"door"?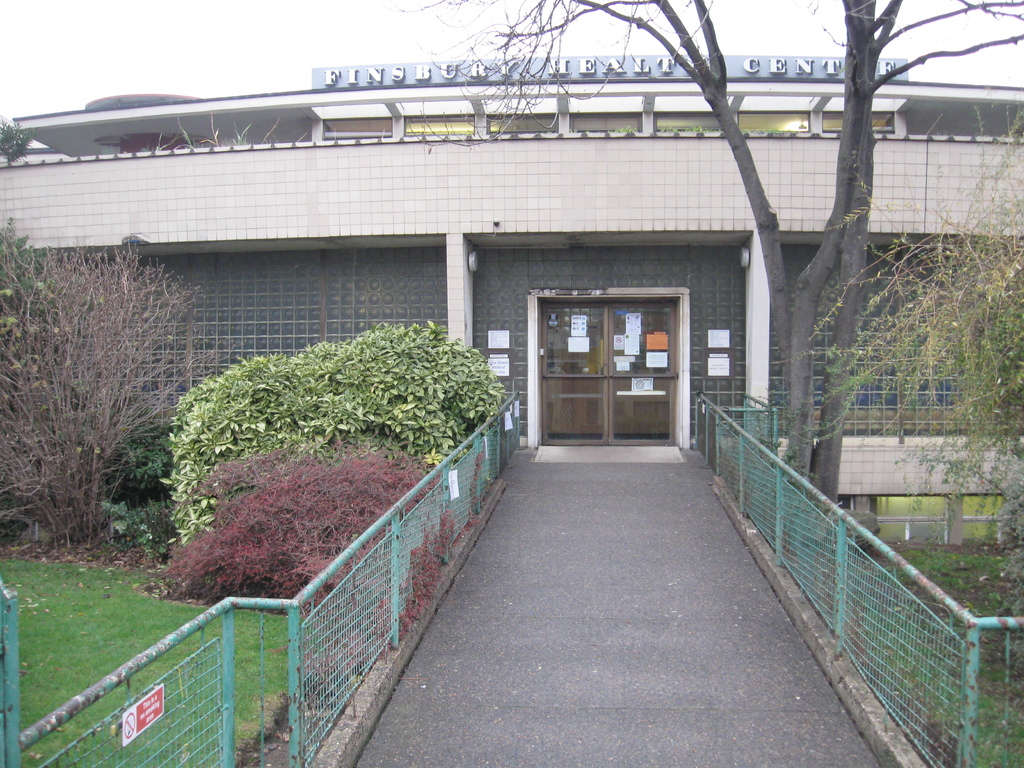
<bbox>539, 302, 676, 440</bbox>
